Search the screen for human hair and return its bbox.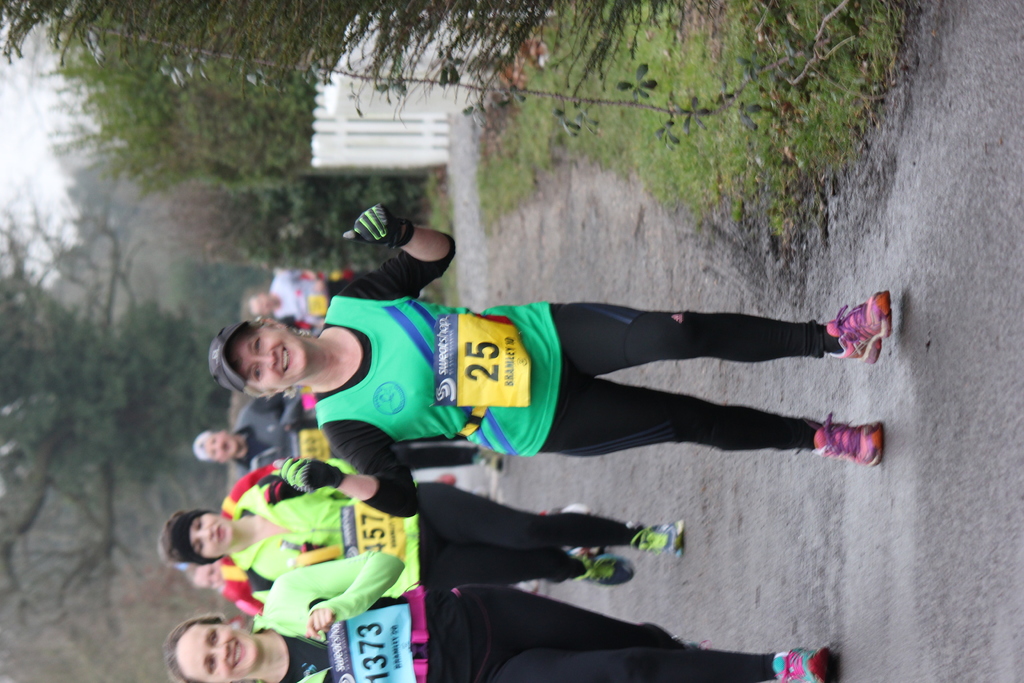
Found: BBox(161, 608, 225, 682).
